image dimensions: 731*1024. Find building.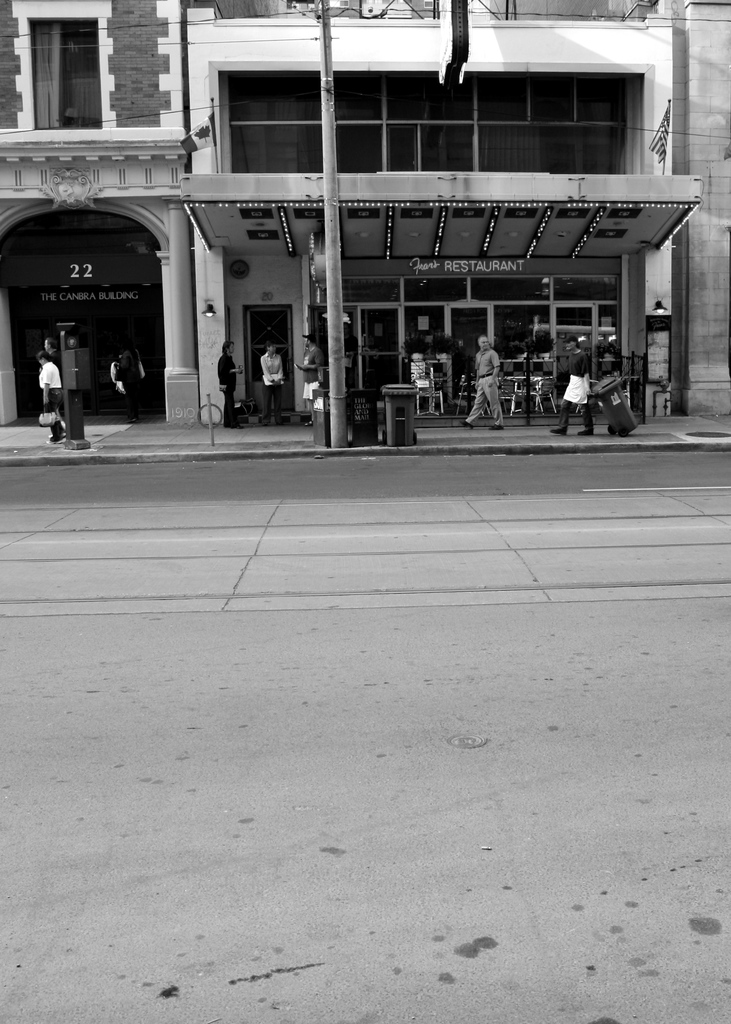
0,0,730,428.
